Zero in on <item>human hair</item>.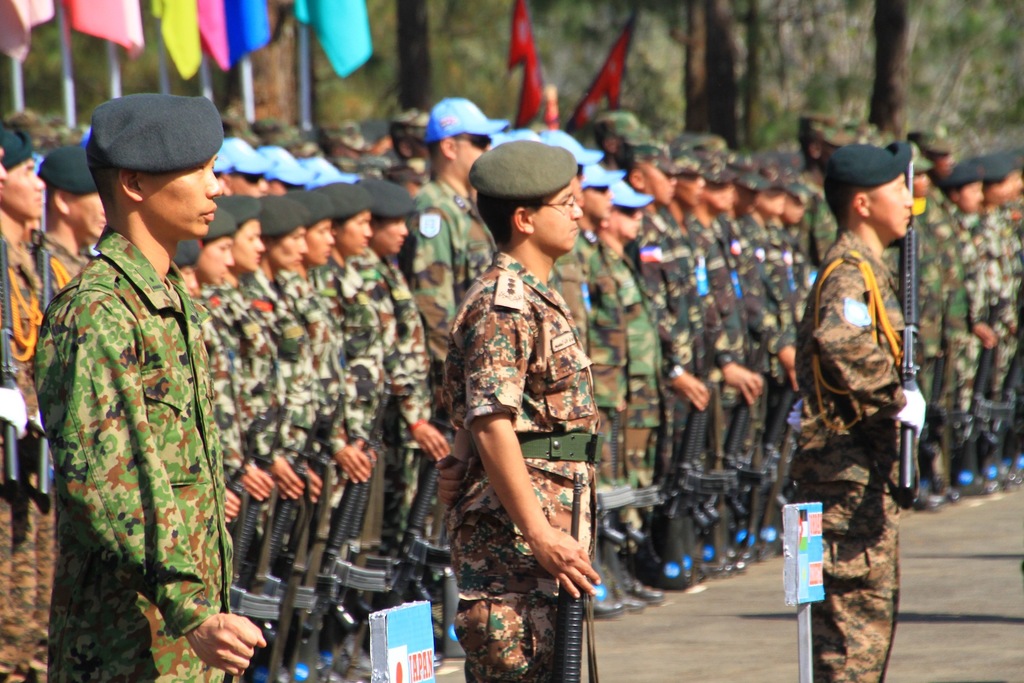
Zeroed in: (x1=828, y1=178, x2=881, y2=231).
